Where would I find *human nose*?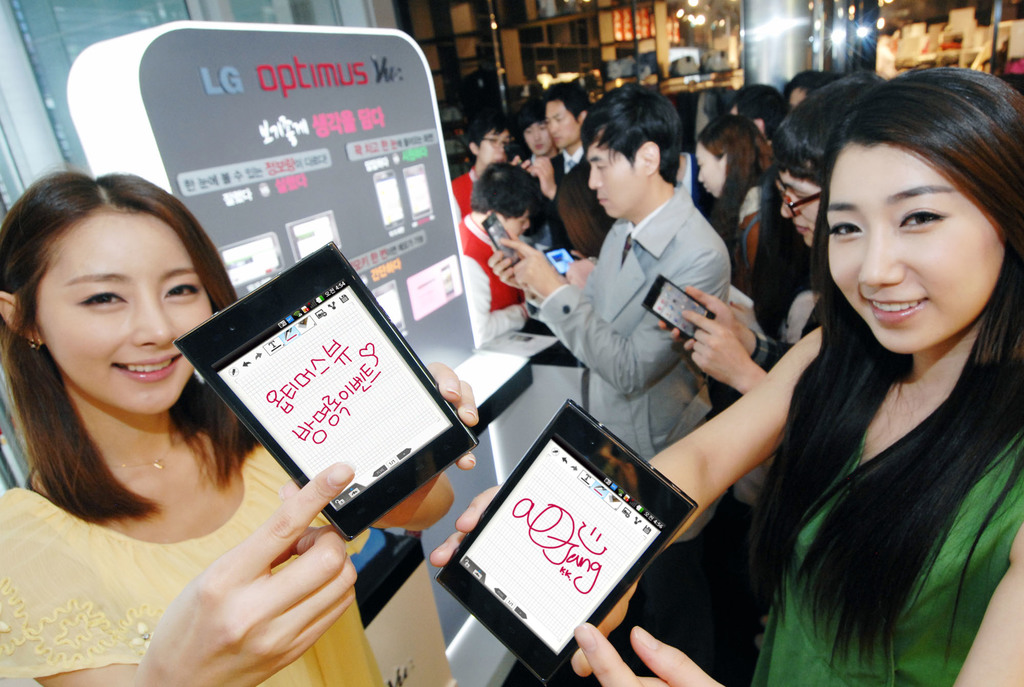
At bbox=[497, 141, 504, 153].
